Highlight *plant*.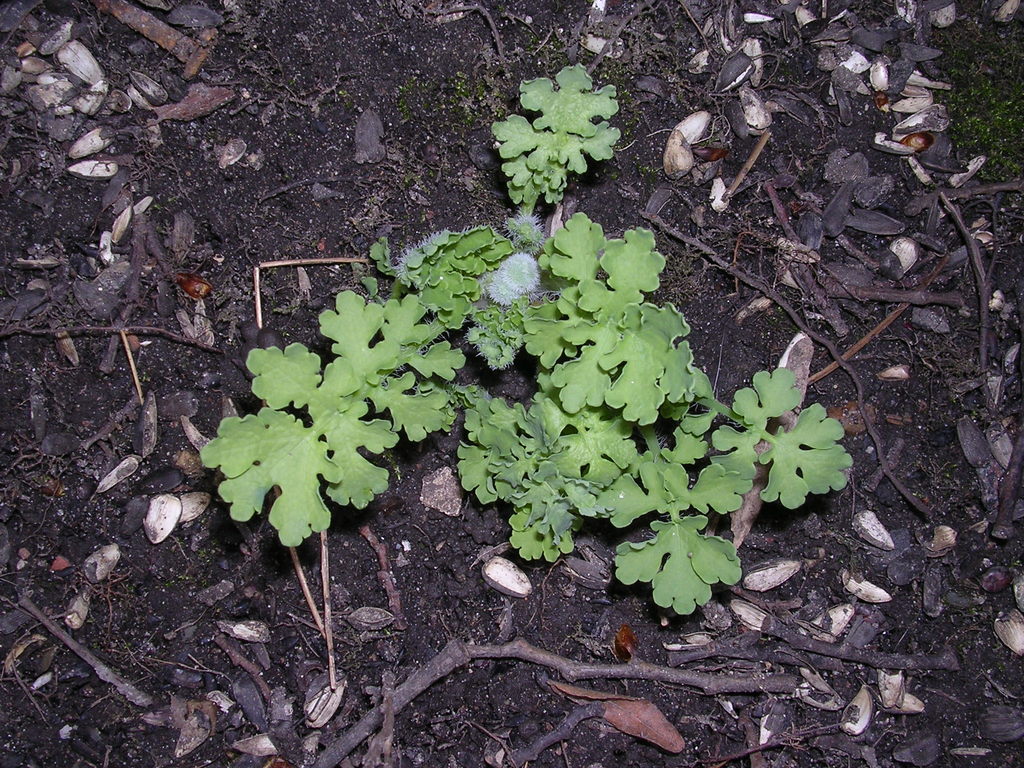
Highlighted region: [703, 358, 855, 512].
